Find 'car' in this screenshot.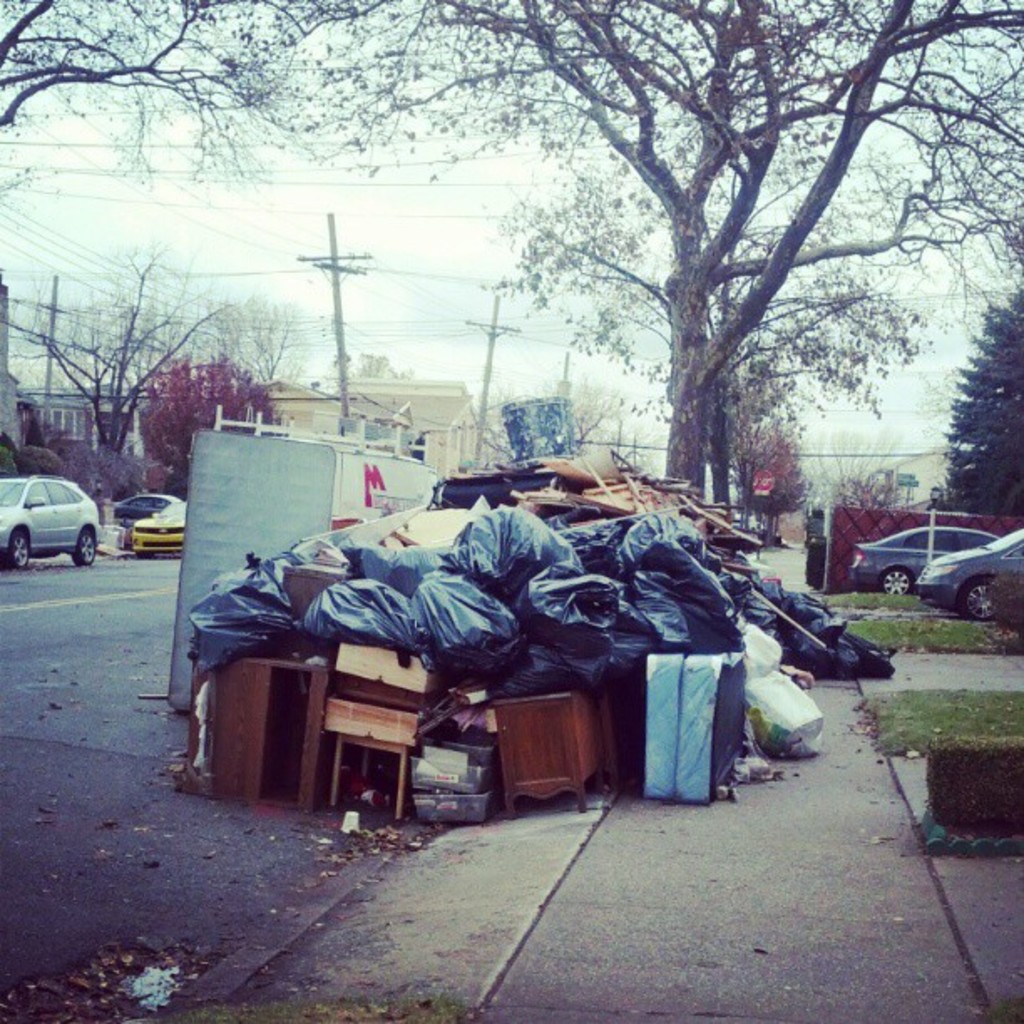
The bounding box for 'car' is <region>109, 489, 177, 527</region>.
